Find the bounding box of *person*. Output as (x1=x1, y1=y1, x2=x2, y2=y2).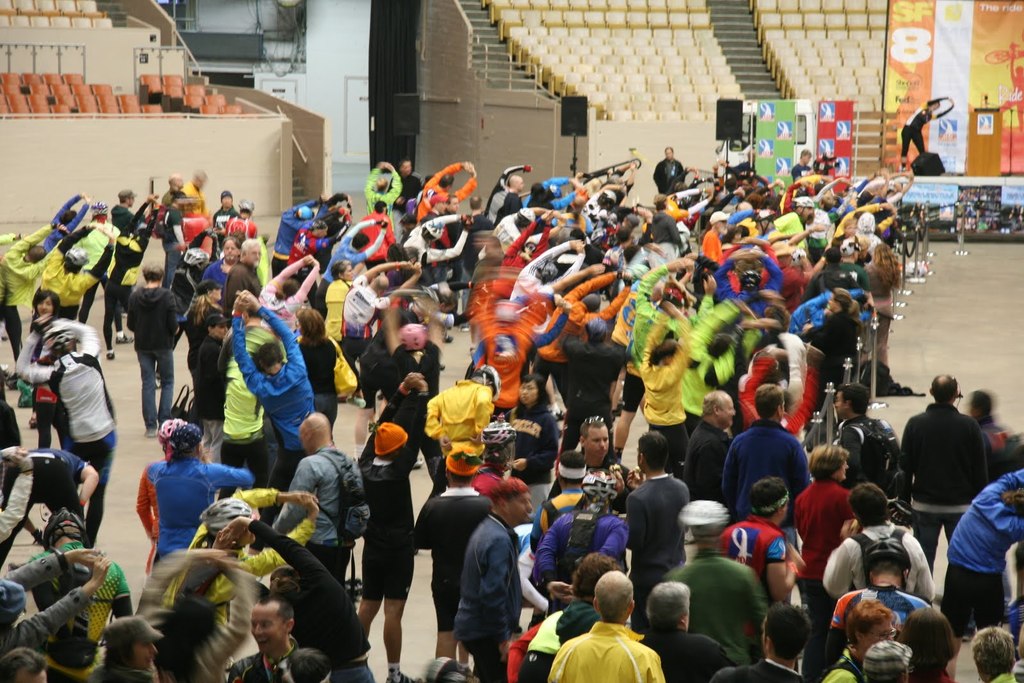
(x1=128, y1=421, x2=255, y2=578).
